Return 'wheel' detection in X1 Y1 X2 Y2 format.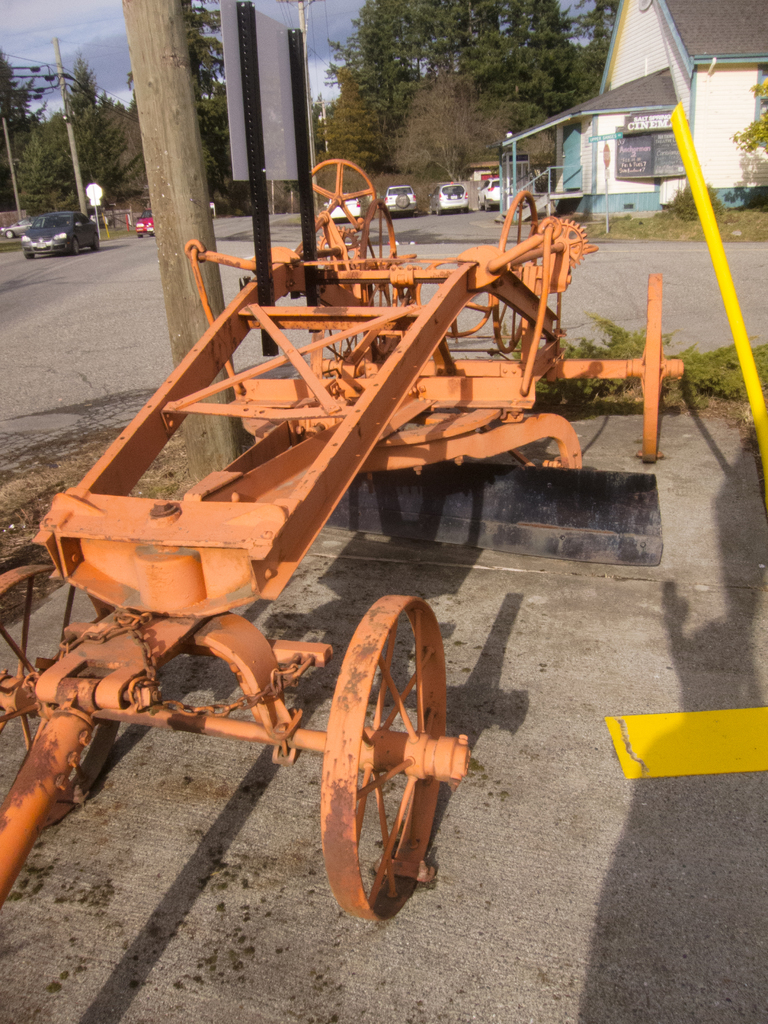
312 328 359 377.
